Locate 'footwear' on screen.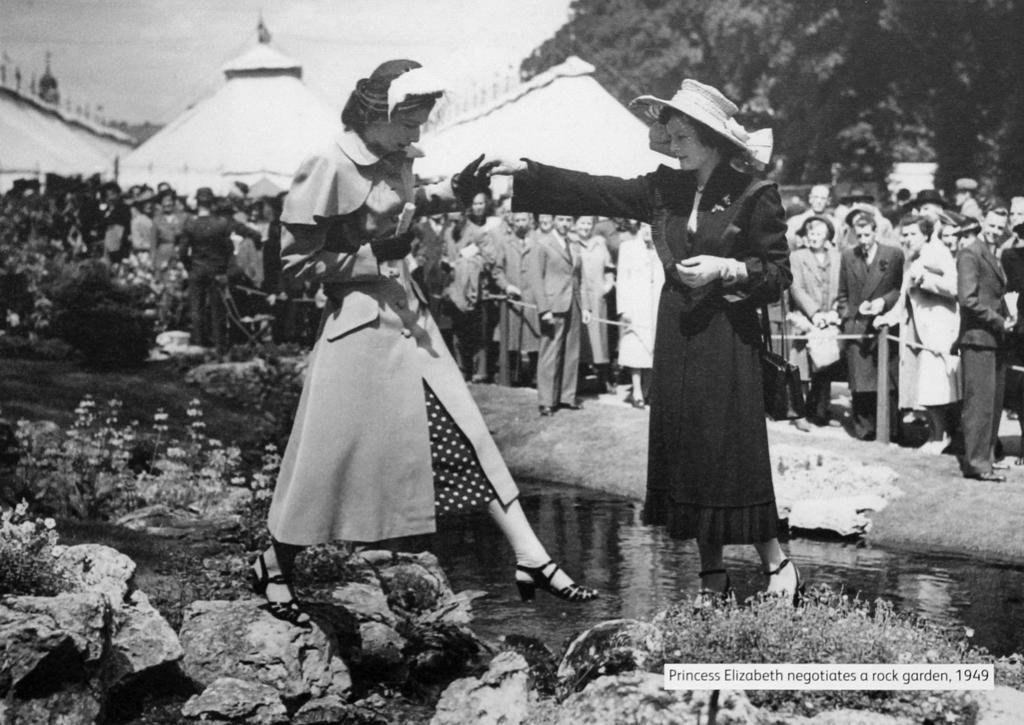
On screen at x1=533, y1=405, x2=553, y2=419.
